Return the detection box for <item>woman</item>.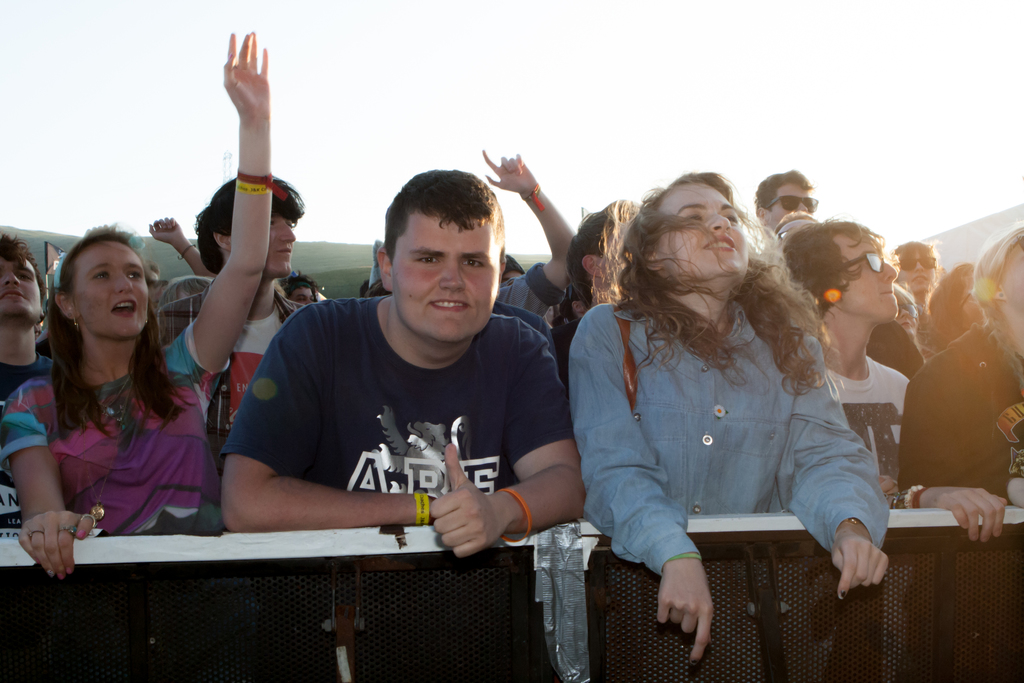
<bbox>1, 28, 271, 585</bbox>.
